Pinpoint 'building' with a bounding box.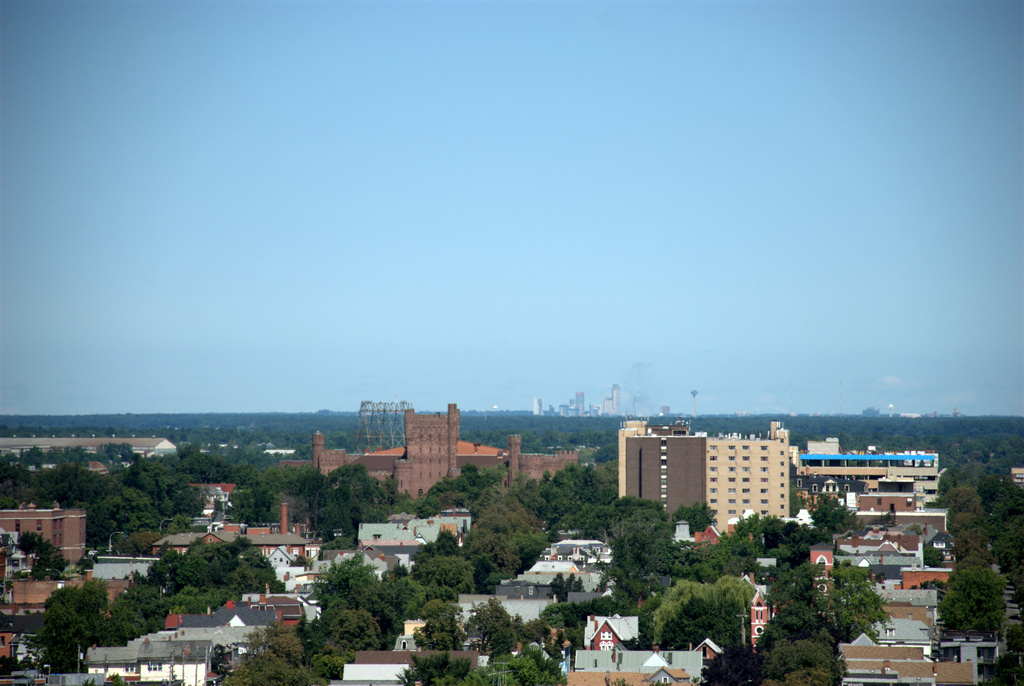
(0,499,90,565).
